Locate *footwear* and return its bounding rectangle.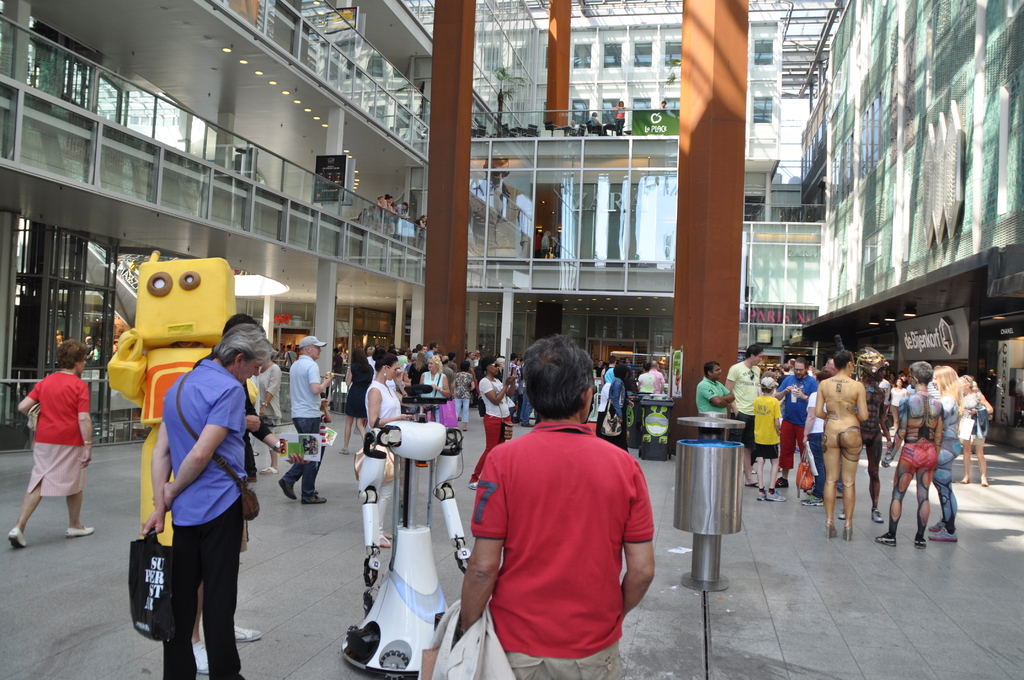
pyautogui.locateOnScreen(299, 492, 326, 502).
